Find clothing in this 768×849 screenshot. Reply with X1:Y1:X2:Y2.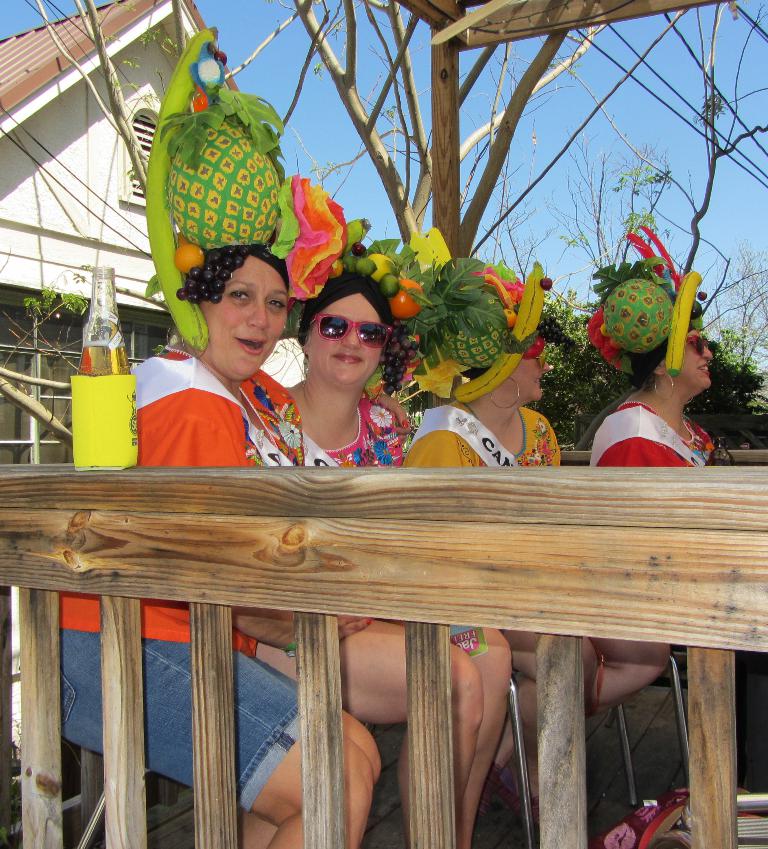
399:400:565:466.
